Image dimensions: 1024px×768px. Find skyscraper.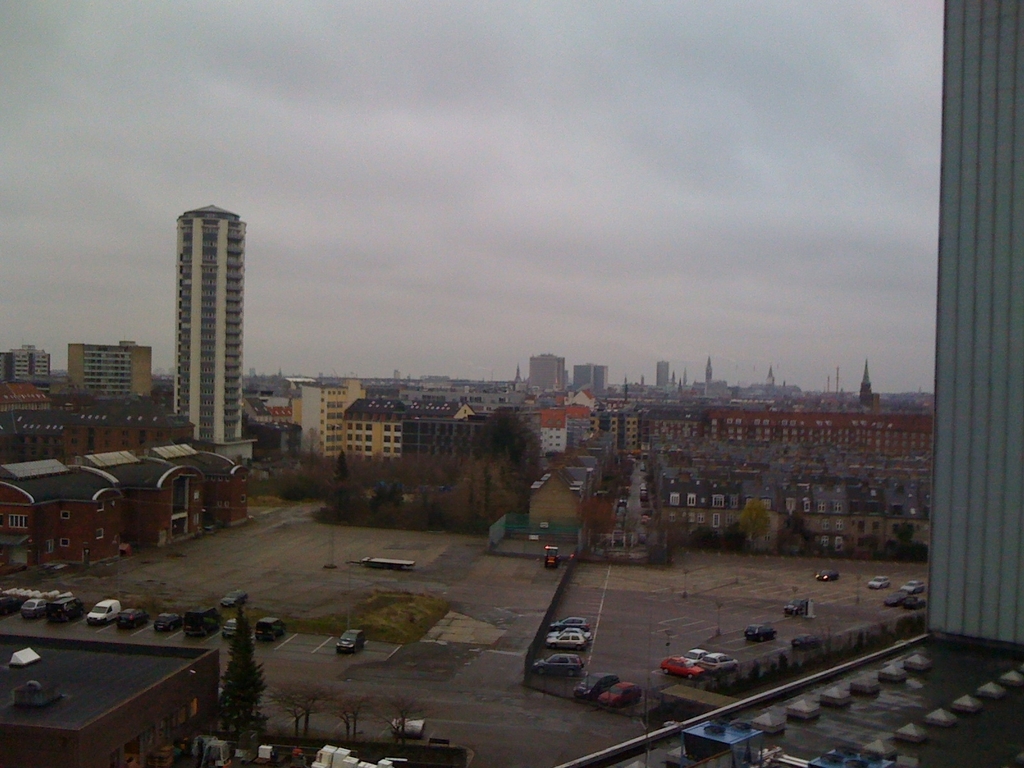
region(657, 364, 671, 390).
